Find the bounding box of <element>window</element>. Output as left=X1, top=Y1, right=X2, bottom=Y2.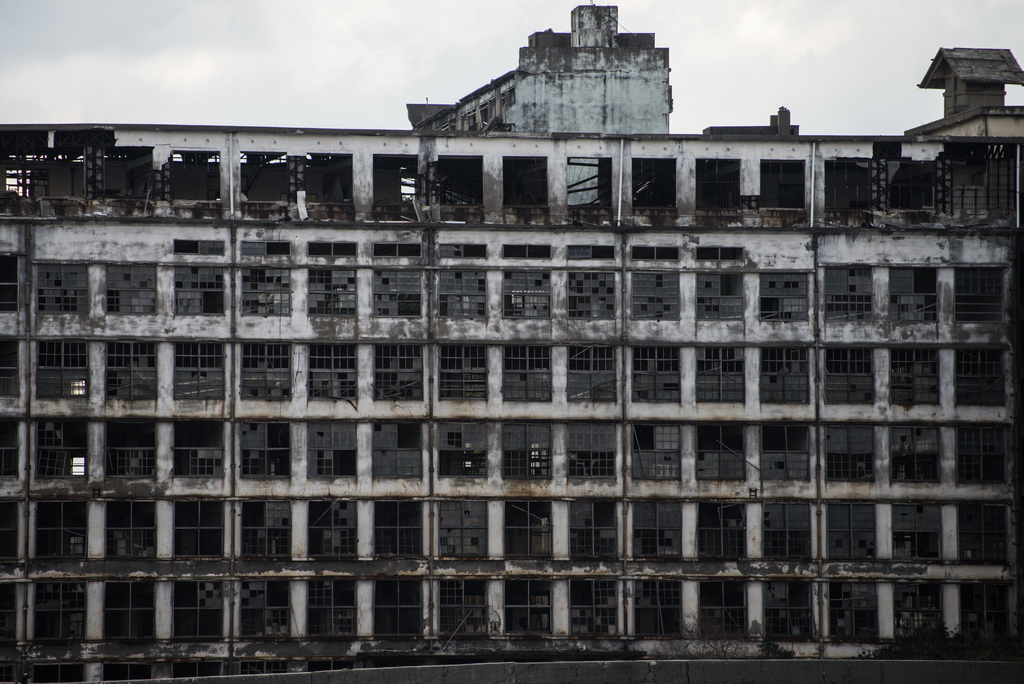
left=952, top=268, right=1006, bottom=322.
